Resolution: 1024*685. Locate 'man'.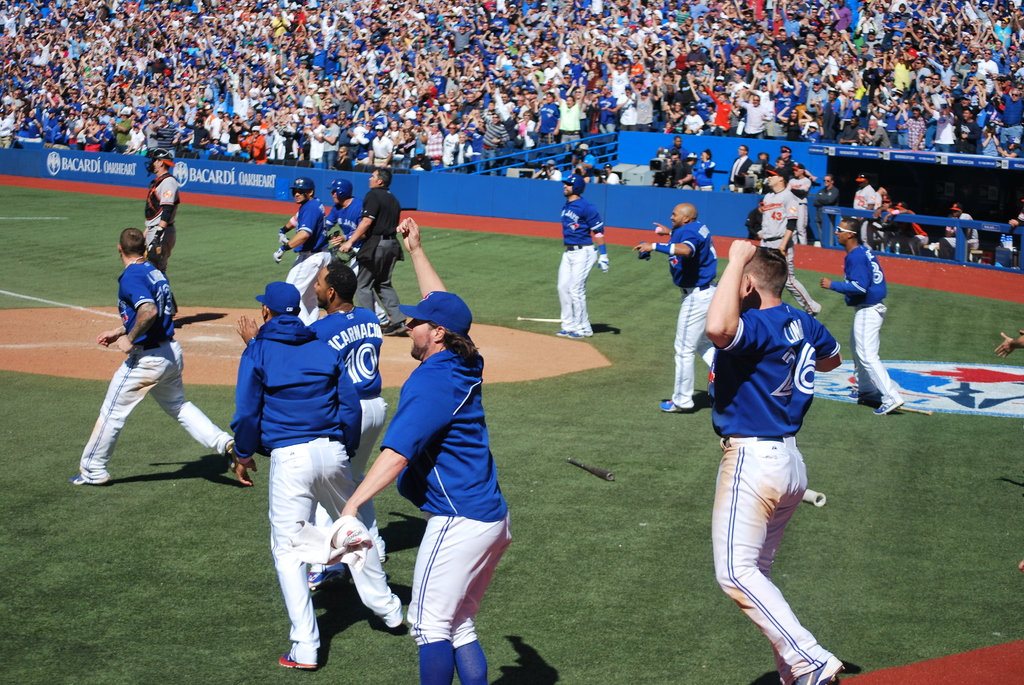
select_region(756, 169, 826, 317).
